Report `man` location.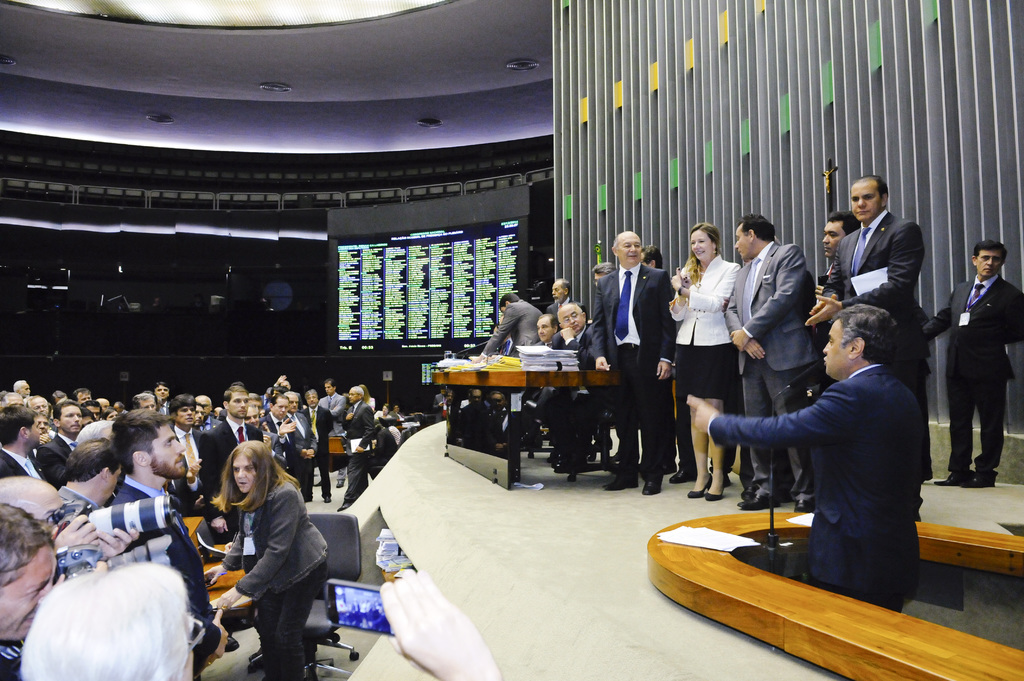
Report: [left=467, top=292, right=543, bottom=363].
